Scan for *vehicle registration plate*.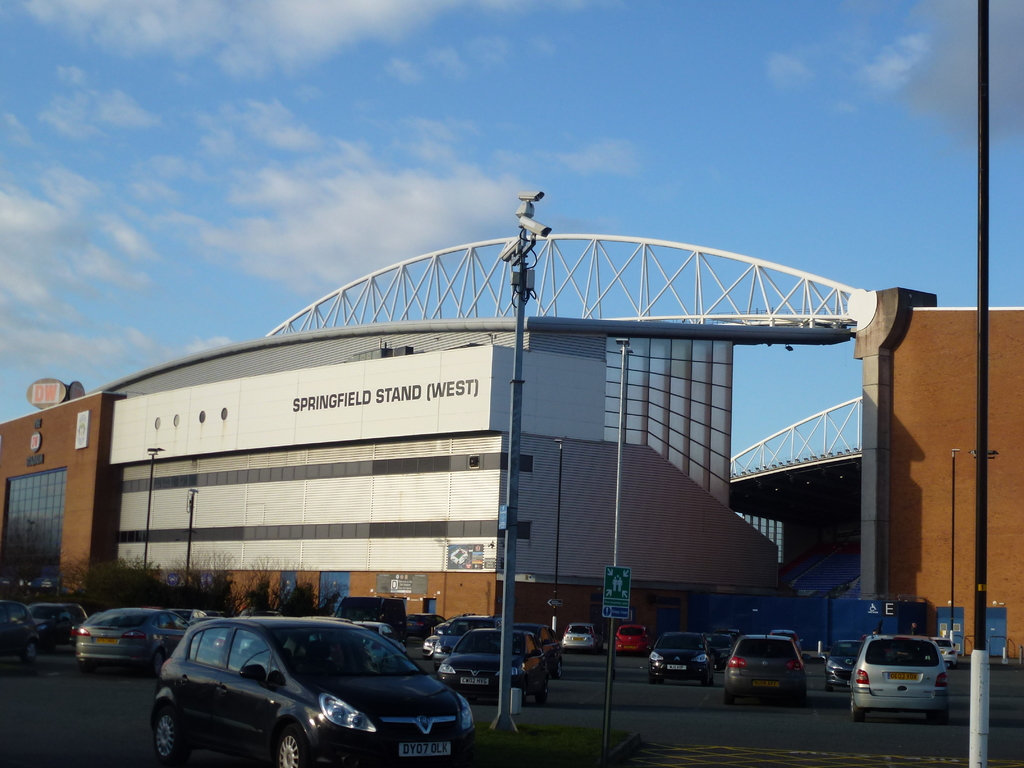
Scan result: left=396, top=736, right=452, bottom=756.
